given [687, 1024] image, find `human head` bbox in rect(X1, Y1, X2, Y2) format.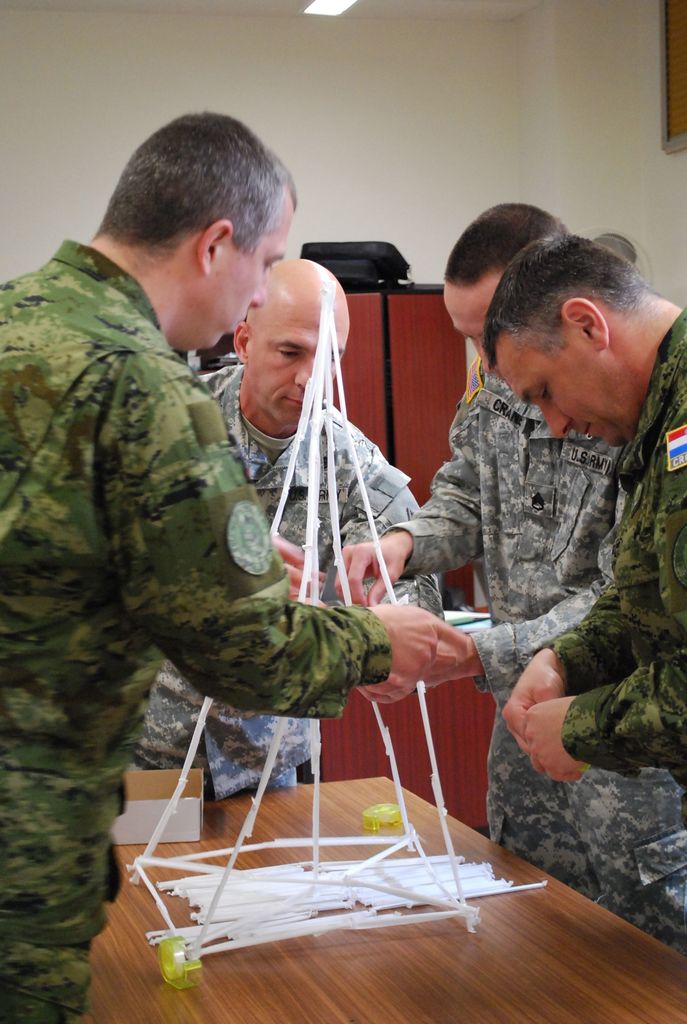
rect(439, 202, 567, 374).
